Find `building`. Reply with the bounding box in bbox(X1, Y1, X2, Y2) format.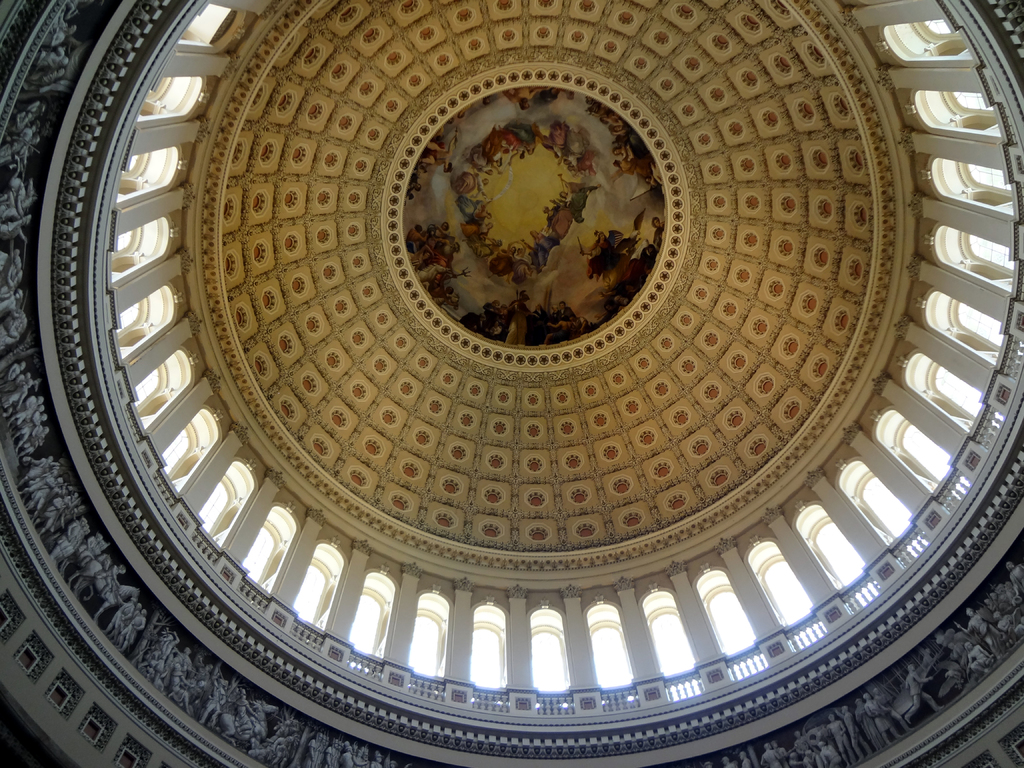
bbox(0, 0, 1023, 762).
